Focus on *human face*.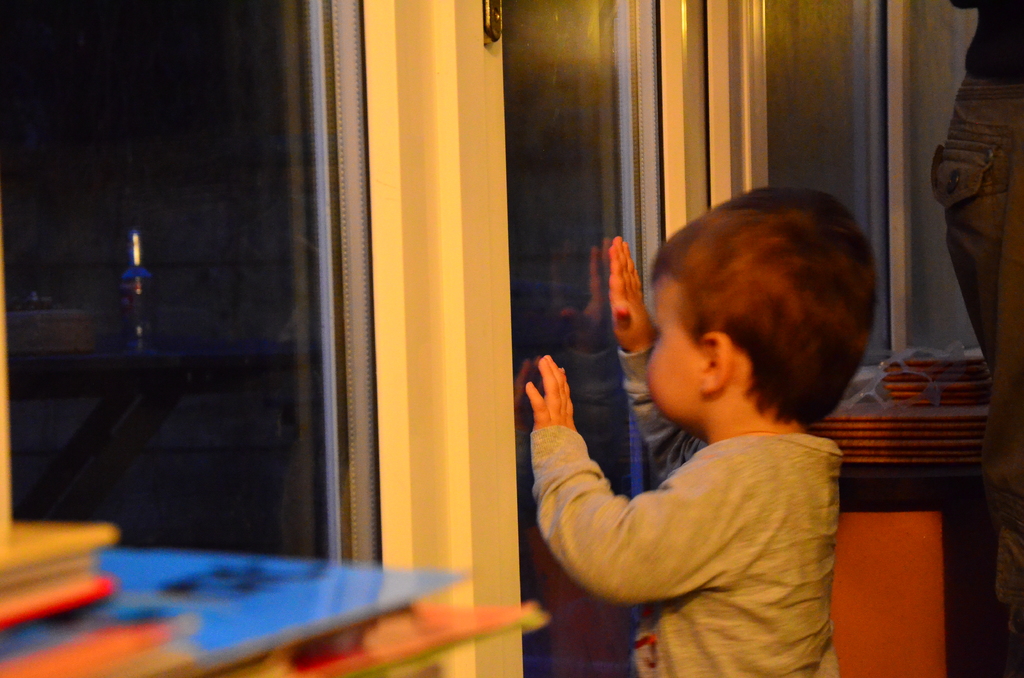
Focused at bbox=(648, 275, 707, 430).
